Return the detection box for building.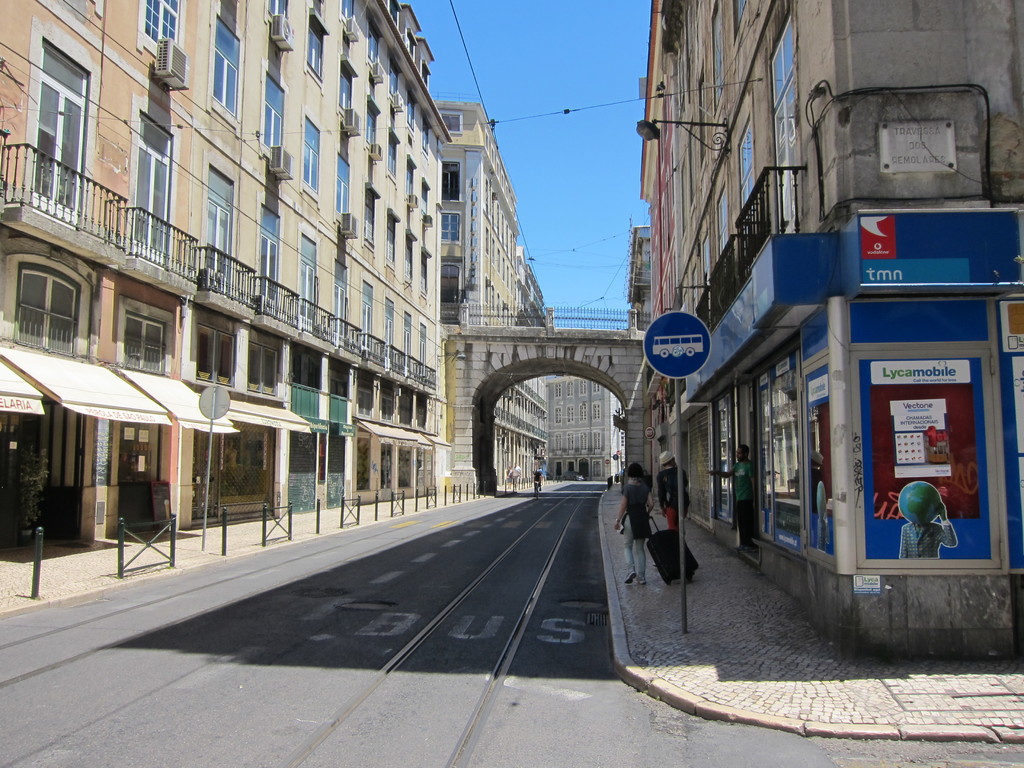
{"x1": 0, "y1": 0, "x2": 458, "y2": 579}.
